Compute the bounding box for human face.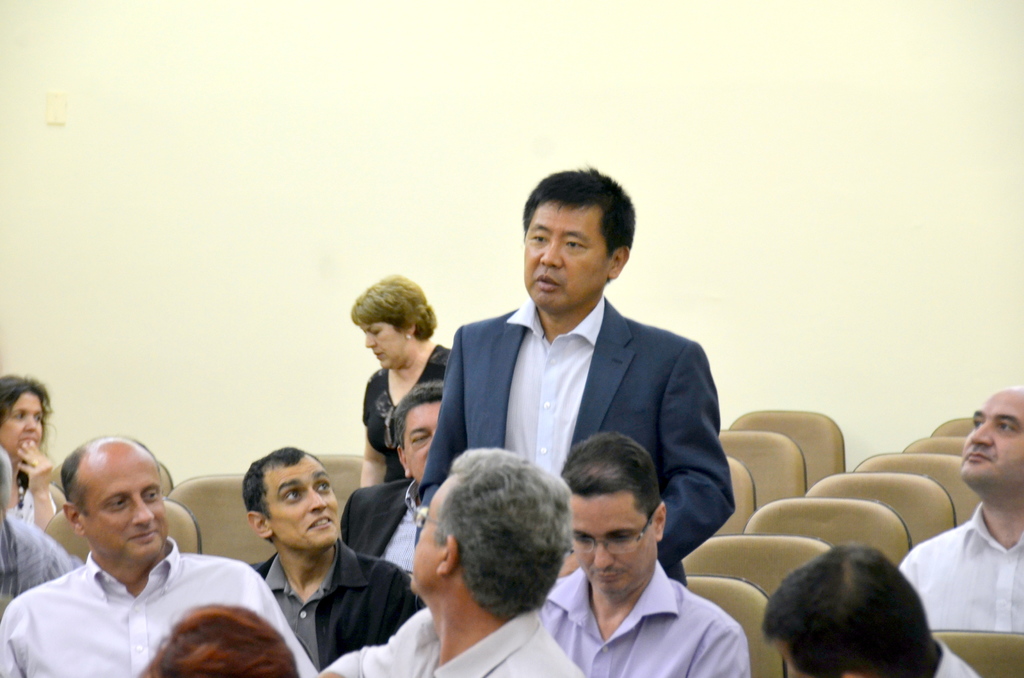
(359,319,413,372).
